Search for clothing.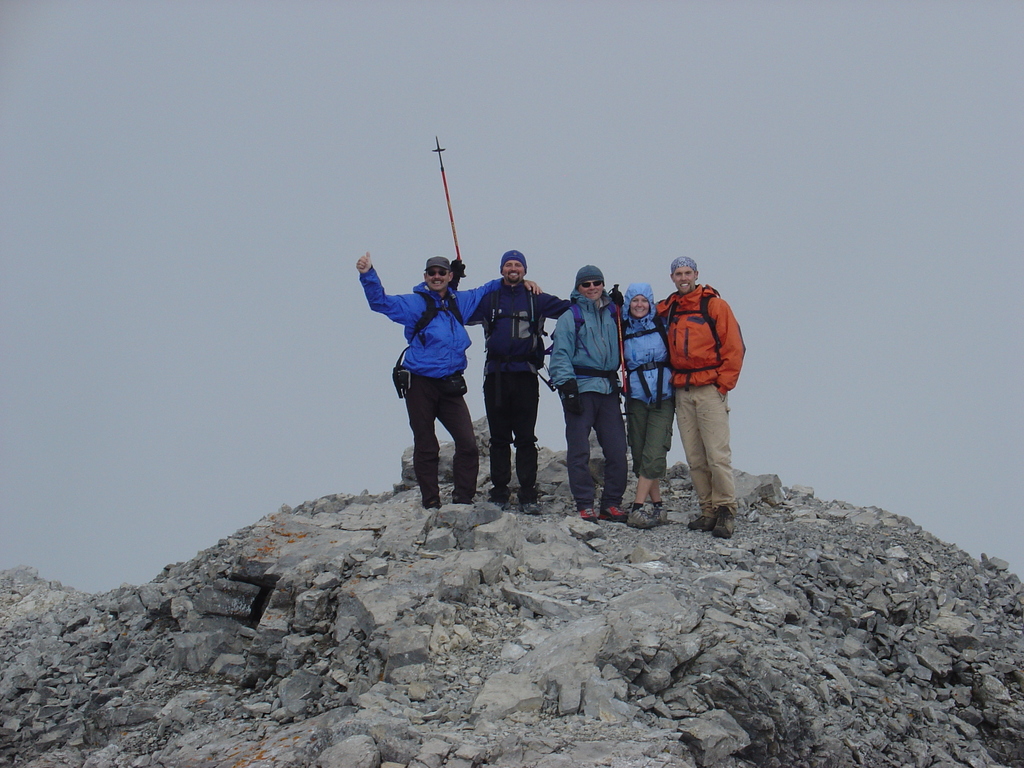
Found at {"x1": 358, "y1": 268, "x2": 506, "y2": 500}.
